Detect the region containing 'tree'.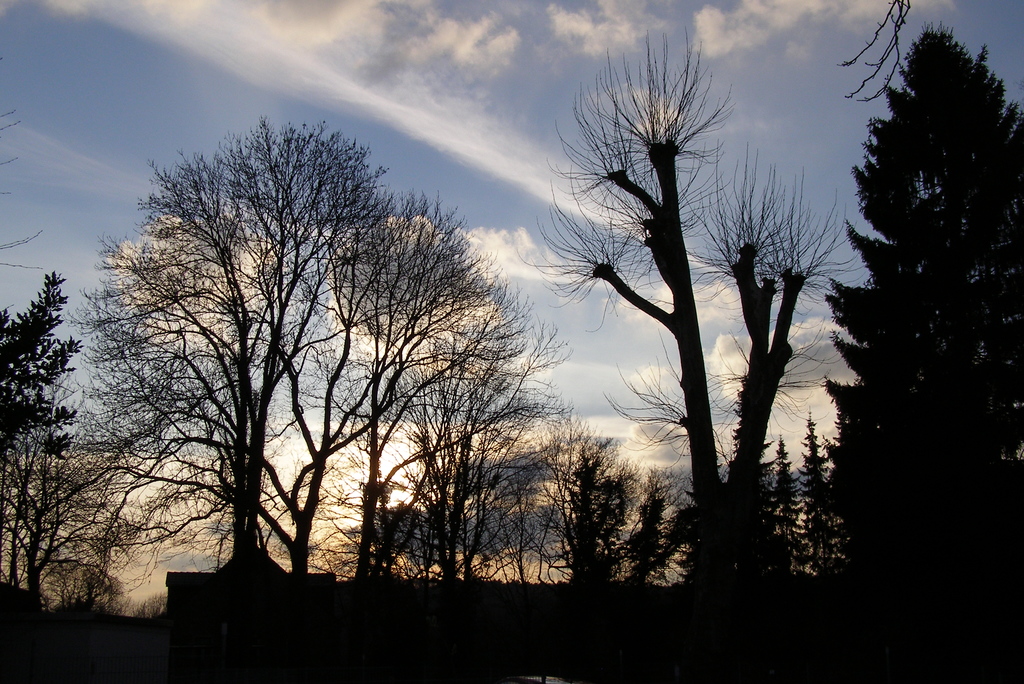
box(819, 22, 1023, 678).
